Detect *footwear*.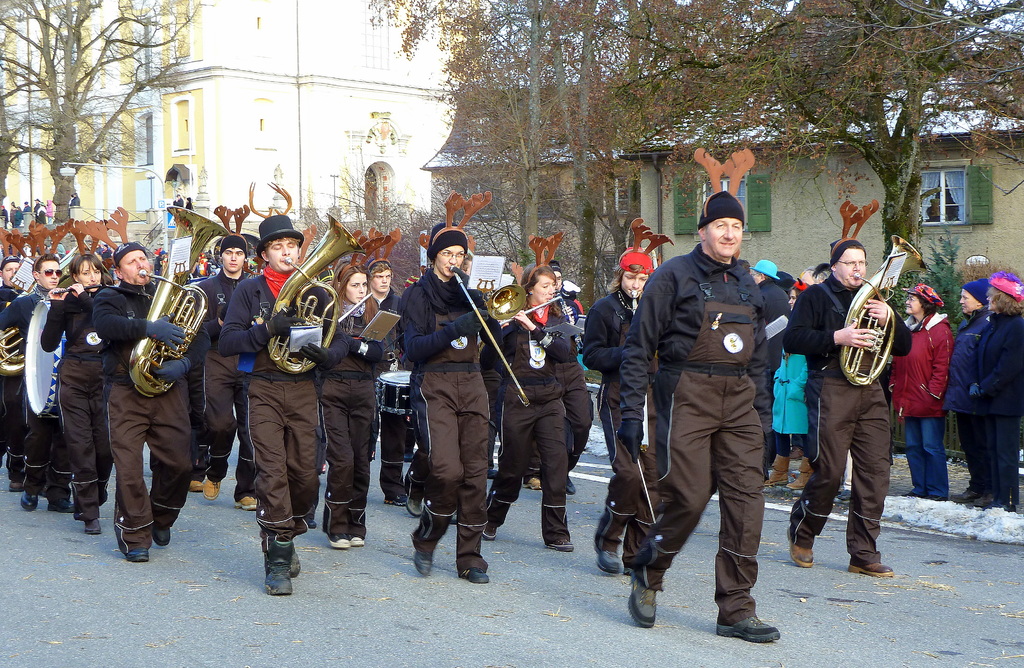
Detected at bbox=[127, 544, 150, 563].
